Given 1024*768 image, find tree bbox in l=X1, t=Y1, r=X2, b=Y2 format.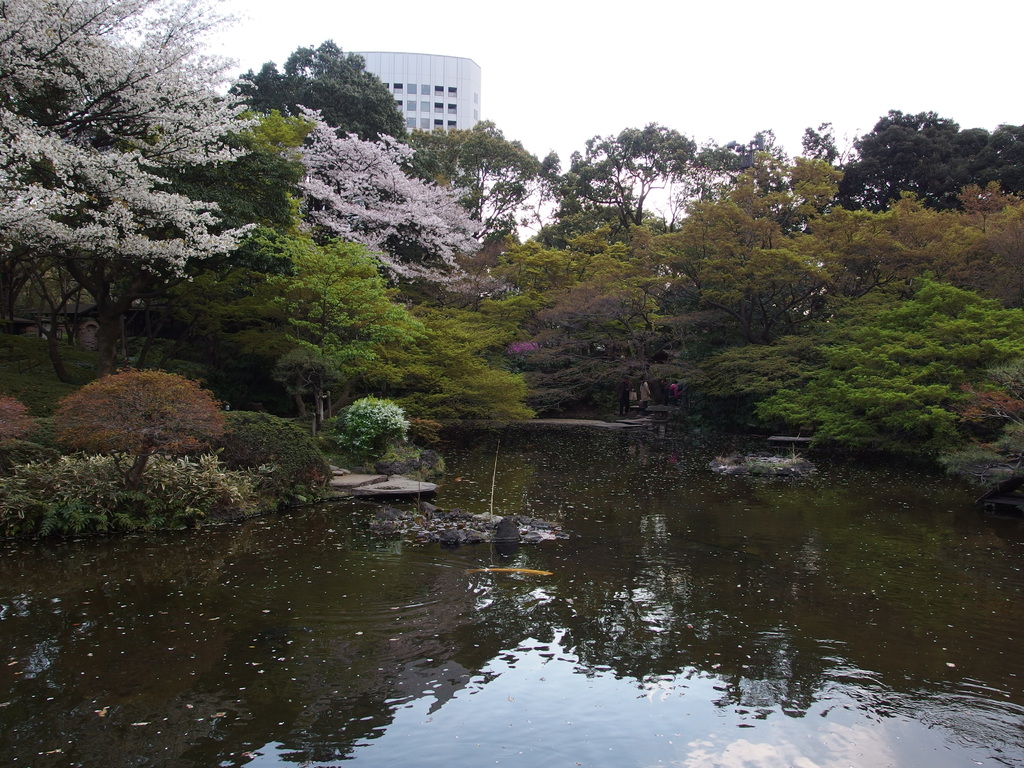
l=408, t=122, r=554, b=243.
